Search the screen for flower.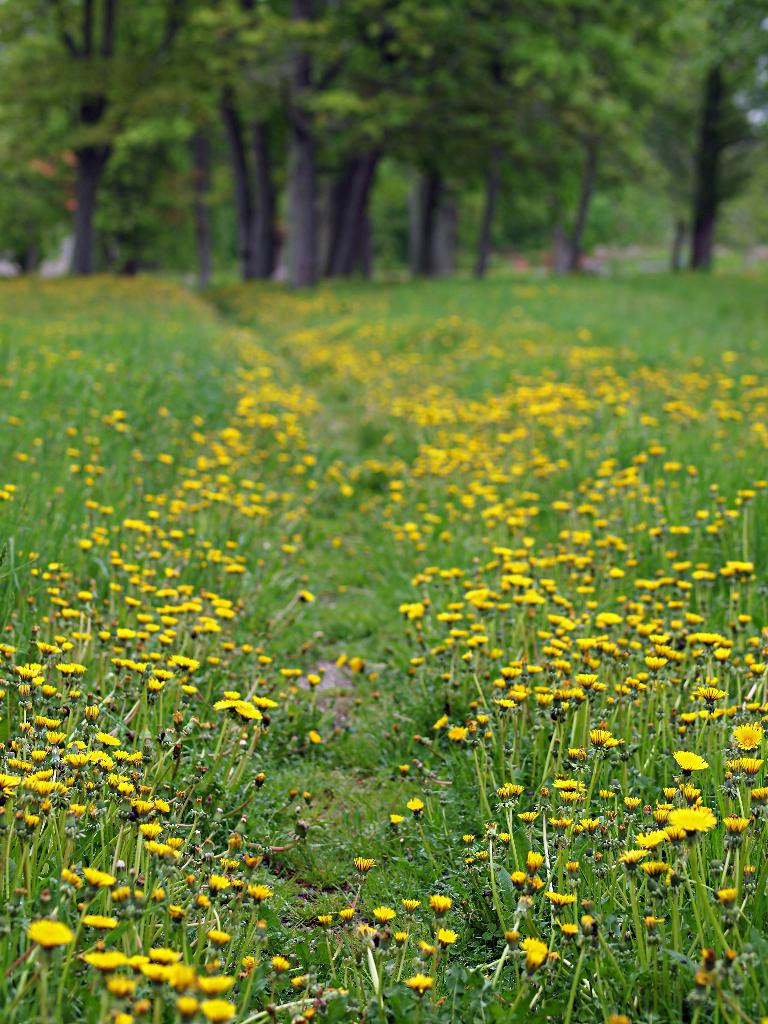
Found at bbox=[138, 821, 163, 842].
